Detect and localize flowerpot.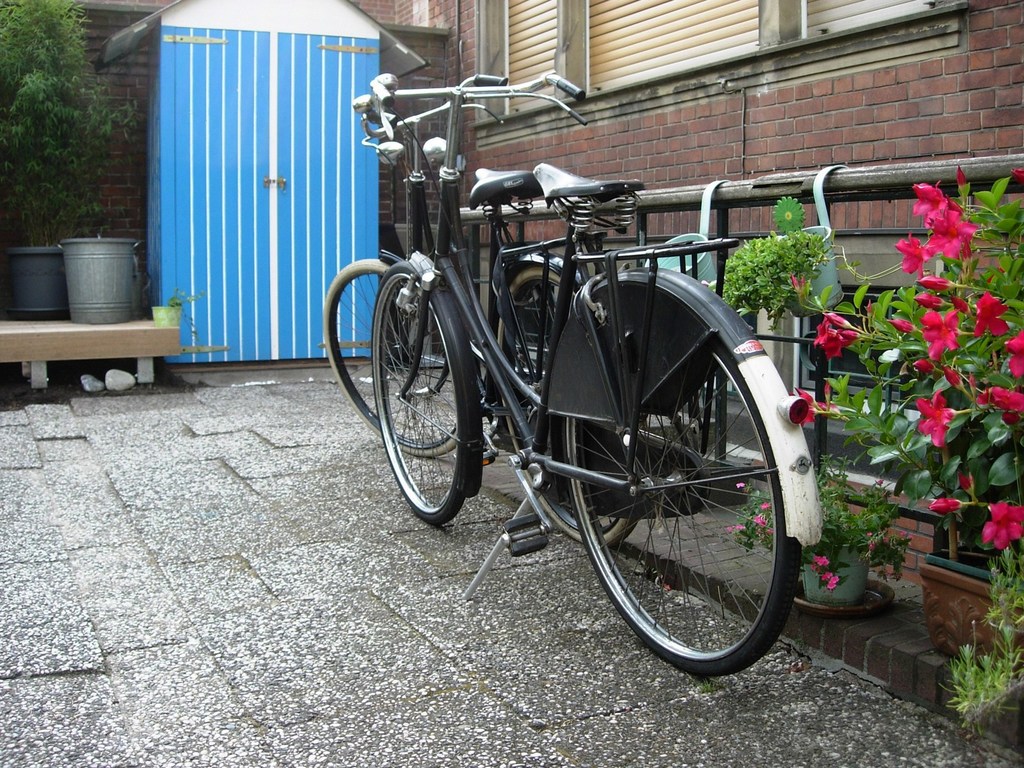
Localized at BBox(4, 241, 62, 320).
